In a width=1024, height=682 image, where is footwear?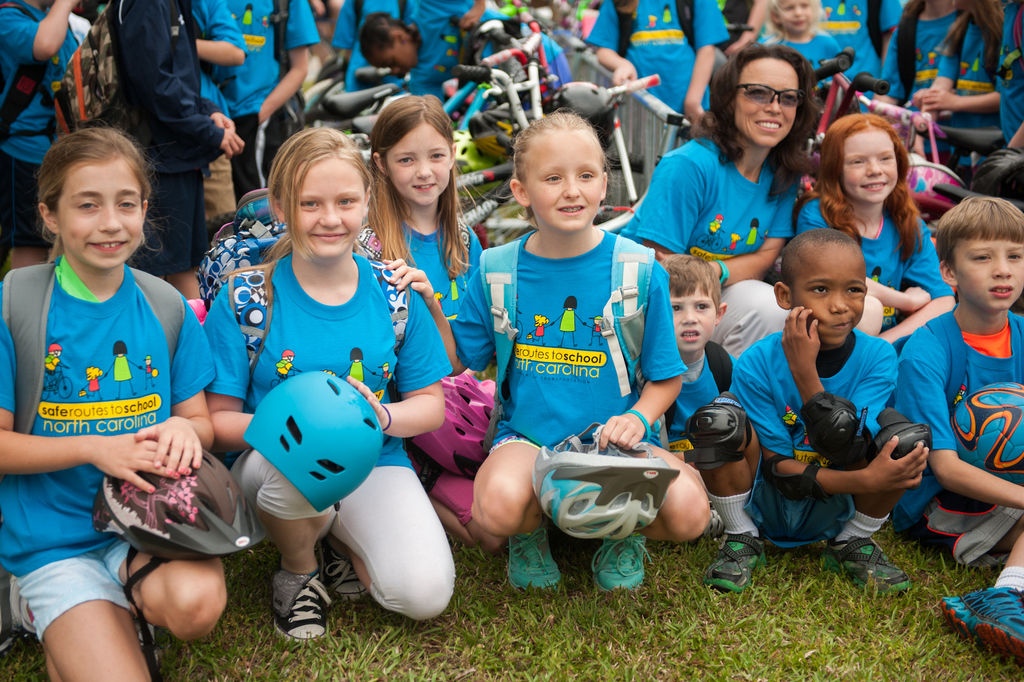
locate(705, 531, 772, 590).
